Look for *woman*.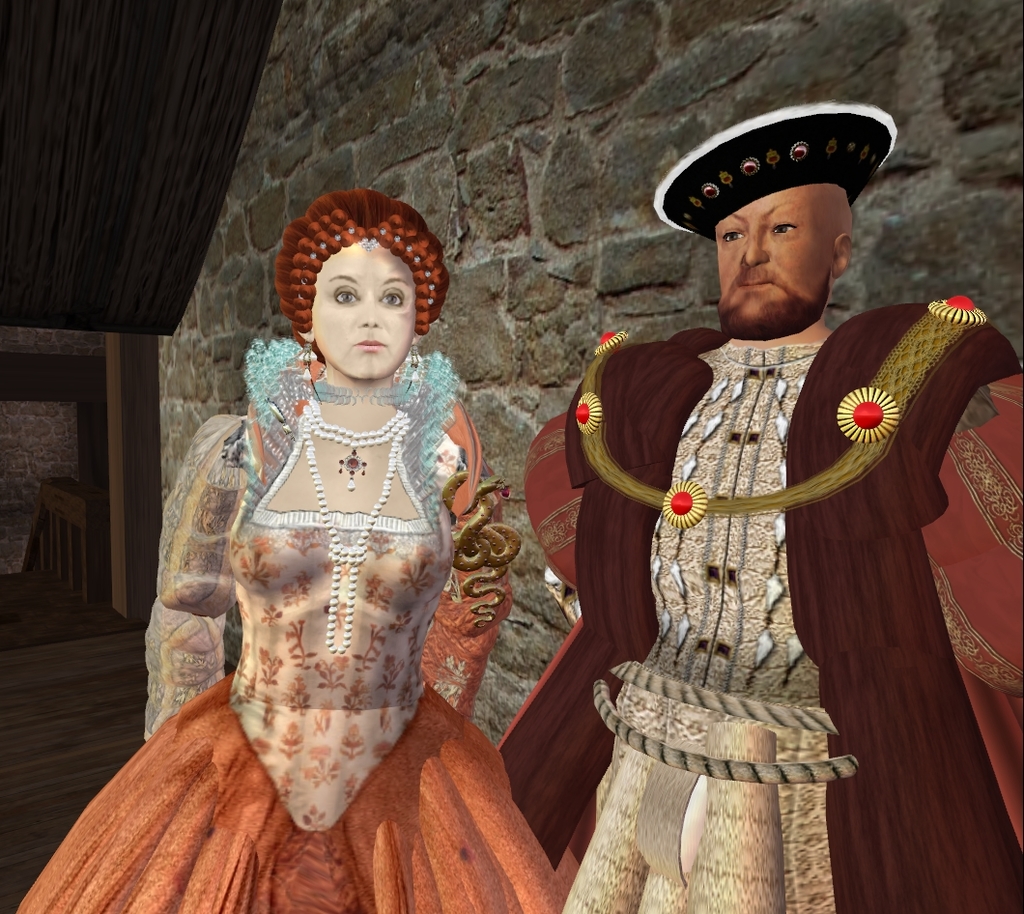
Found: BBox(81, 174, 516, 870).
